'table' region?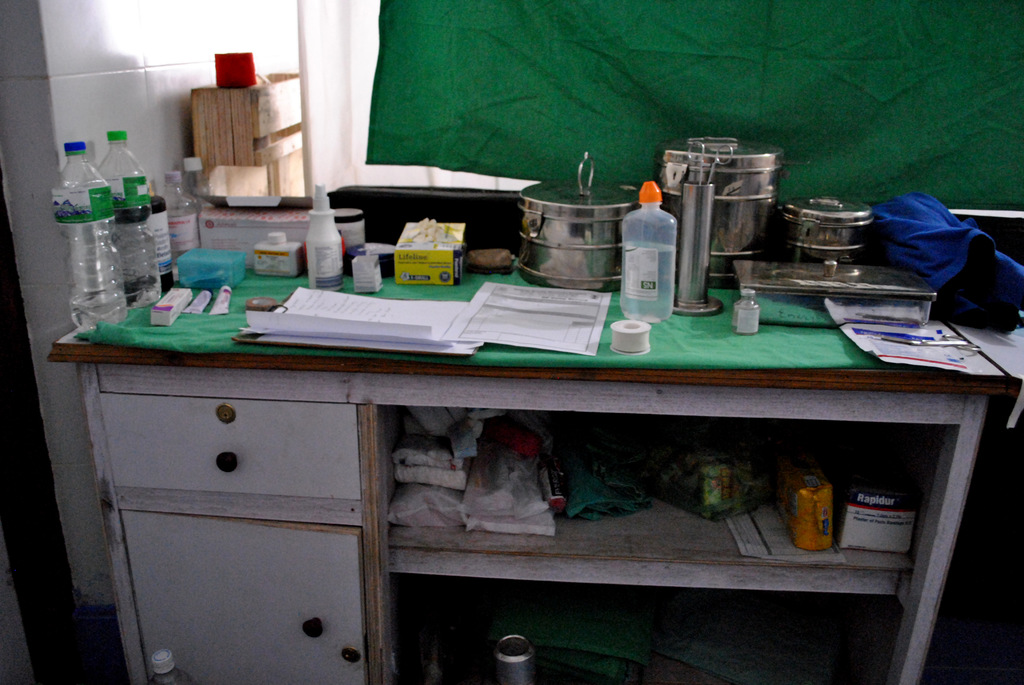
box(124, 228, 934, 430)
